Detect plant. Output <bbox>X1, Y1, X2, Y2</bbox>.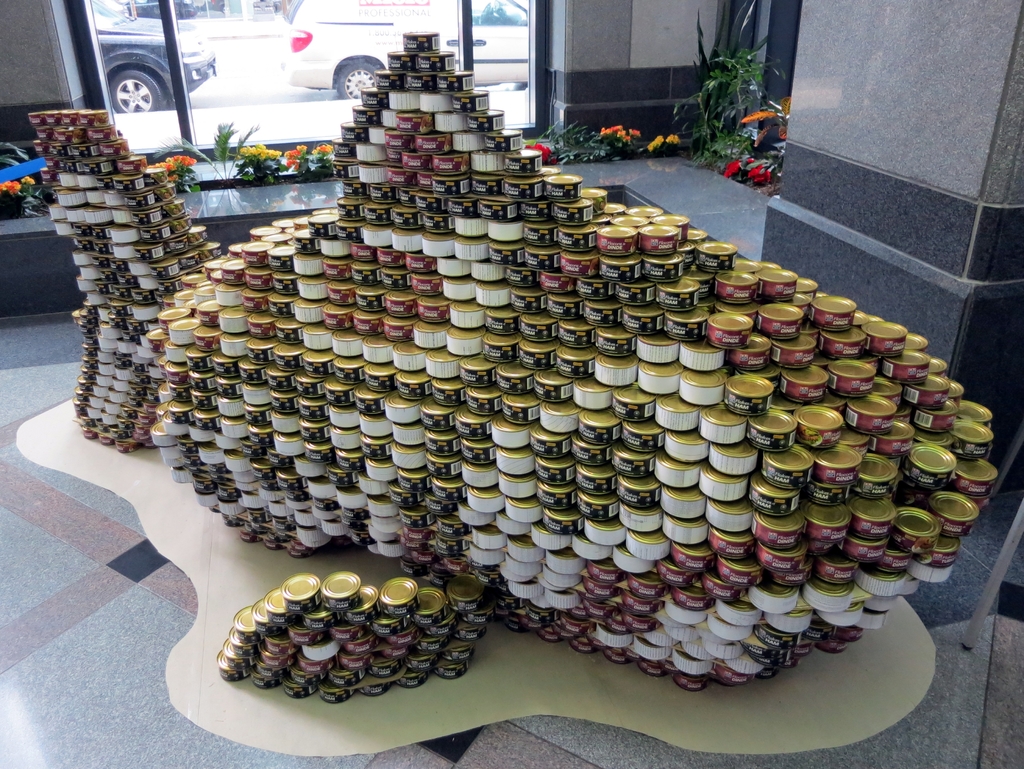
<bbox>149, 115, 260, 181</bbox>.
